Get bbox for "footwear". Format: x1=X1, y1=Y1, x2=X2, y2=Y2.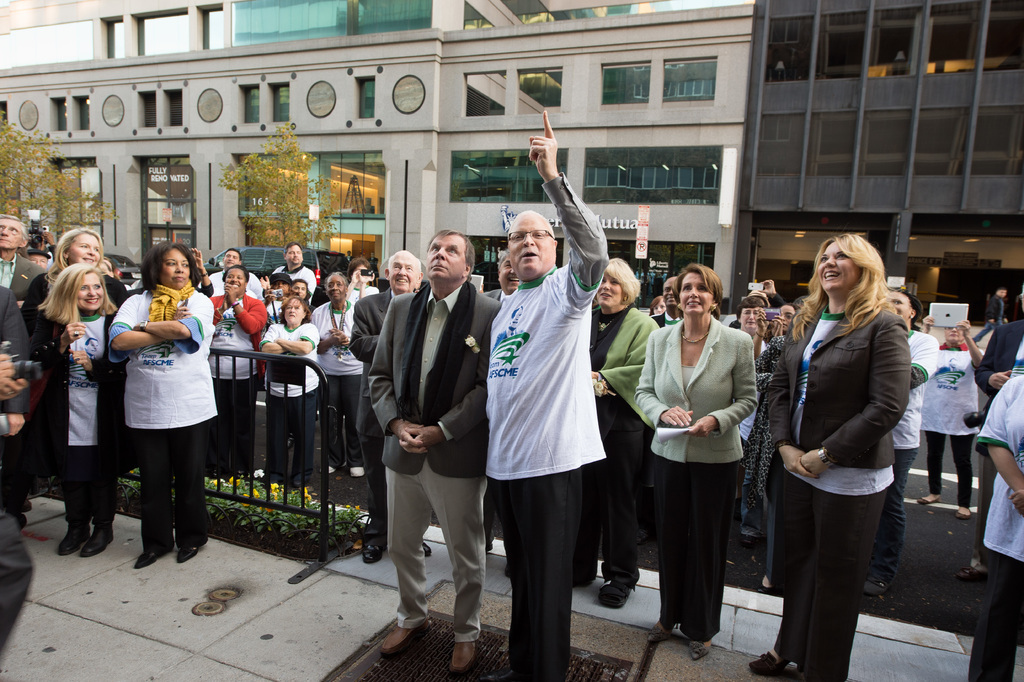
x1=349, y1=465, x2=366, y2=480.
